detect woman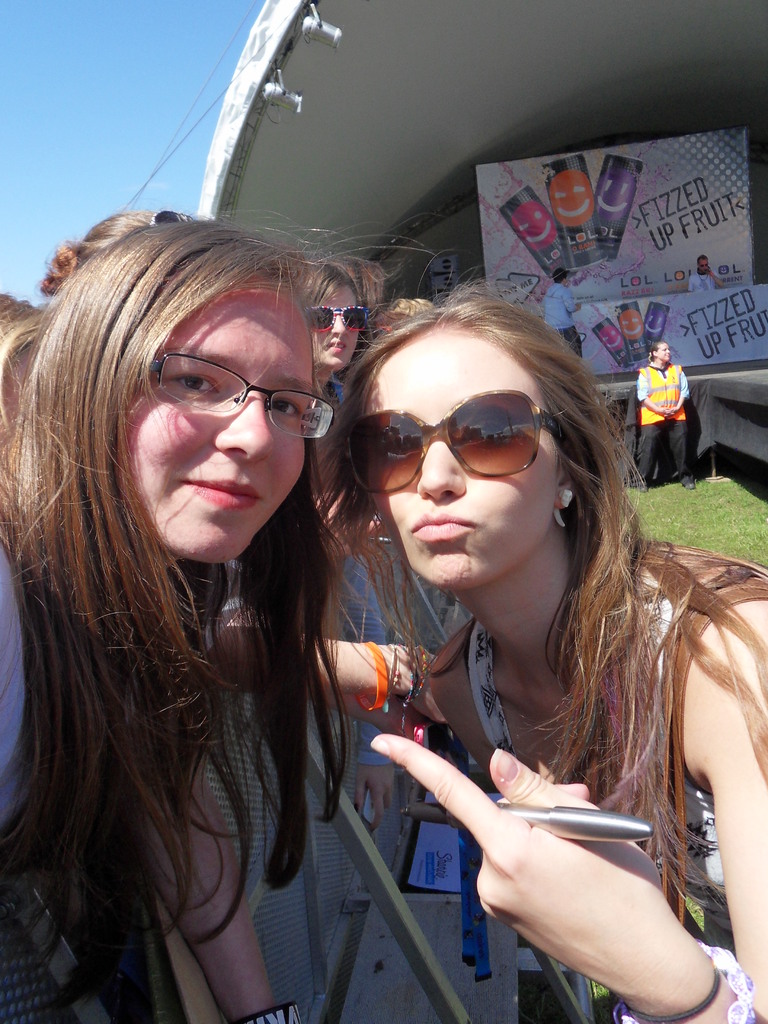
BBox(200, 251, 424, 882)
